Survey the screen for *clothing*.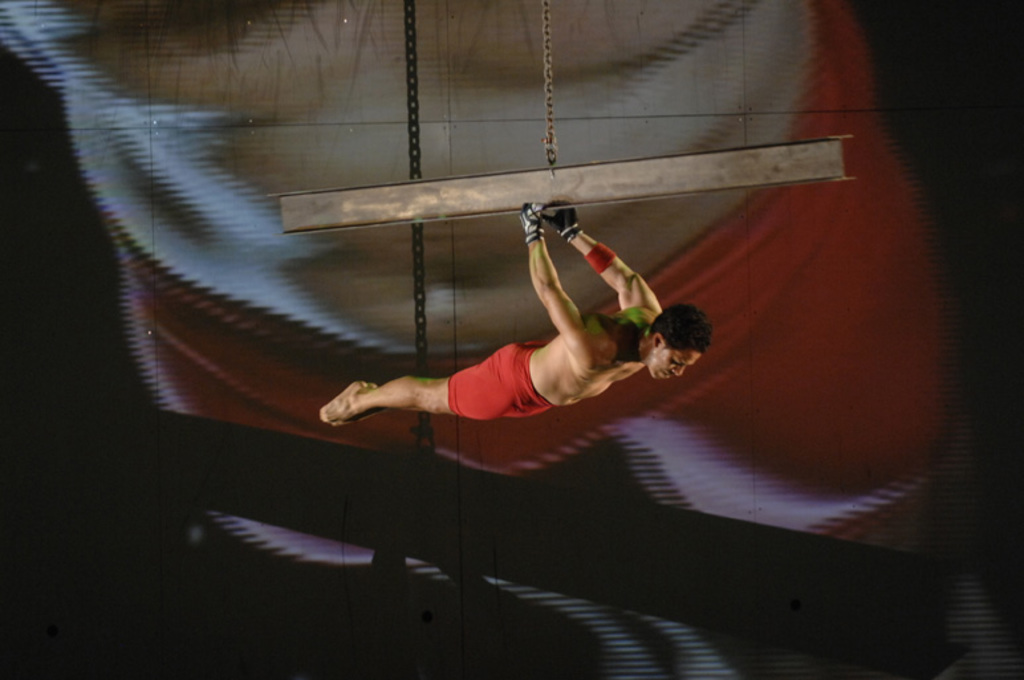
Survey found: region(442, 338, 554, 423).
